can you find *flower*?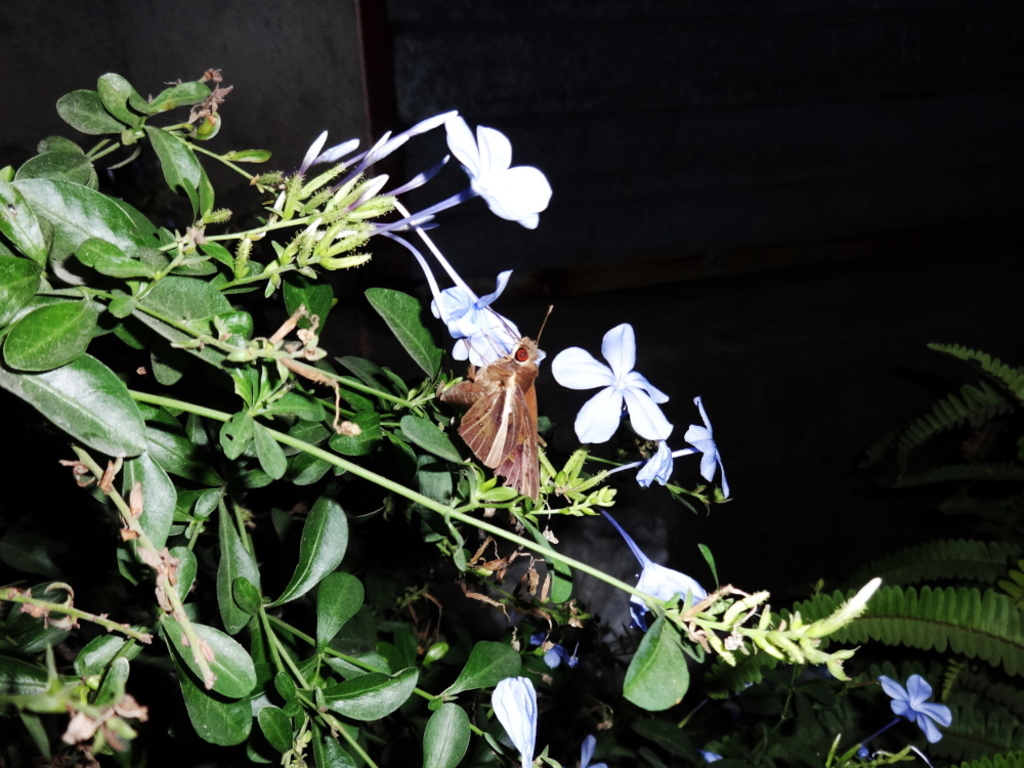
Yes, bounding box: 488,674,610,767.
